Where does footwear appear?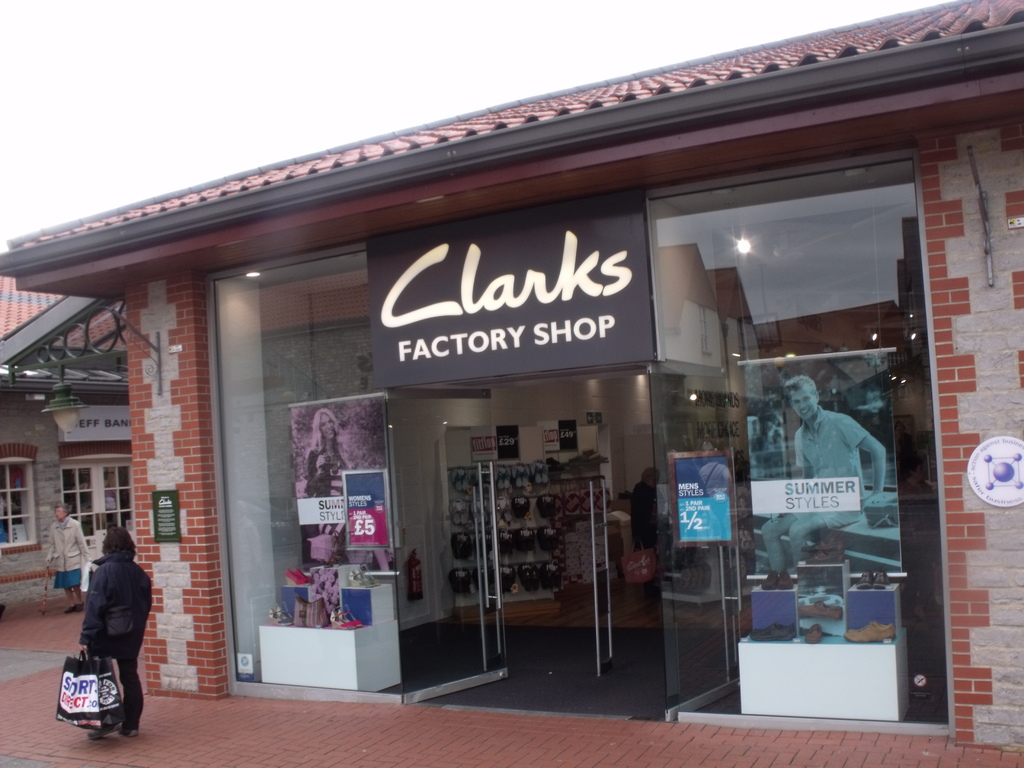
Appears at locate(752, 622, 796, 641).
